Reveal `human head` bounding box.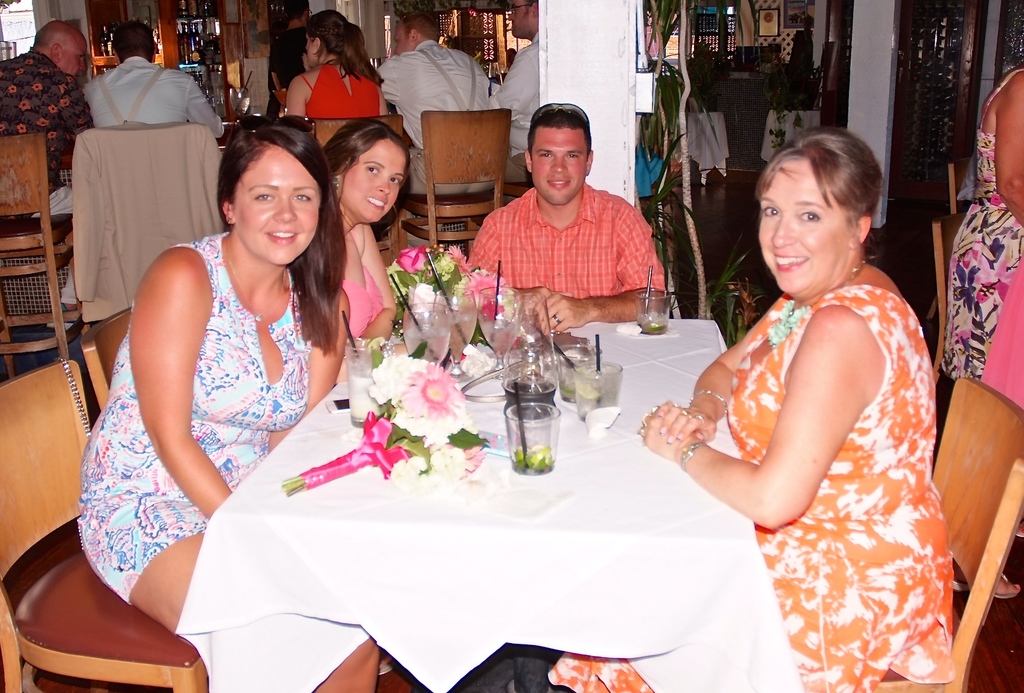
Revealed: detection(284, 0, 307, 20).
